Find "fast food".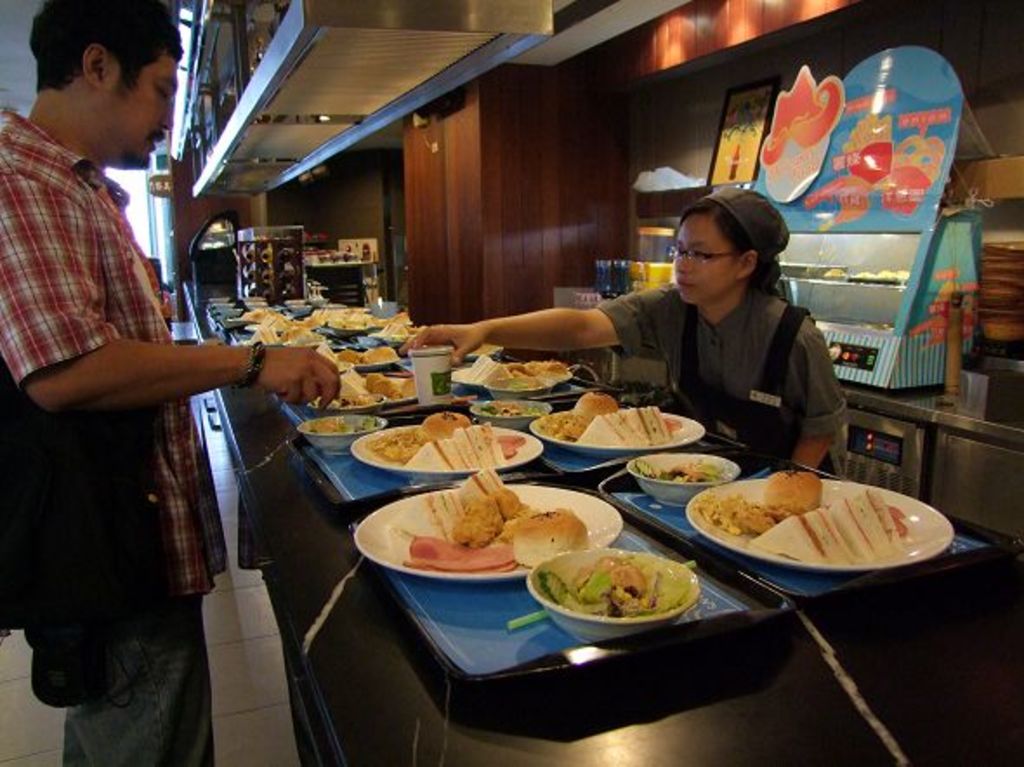
left=368, top=347, right=403, bottom=361.
